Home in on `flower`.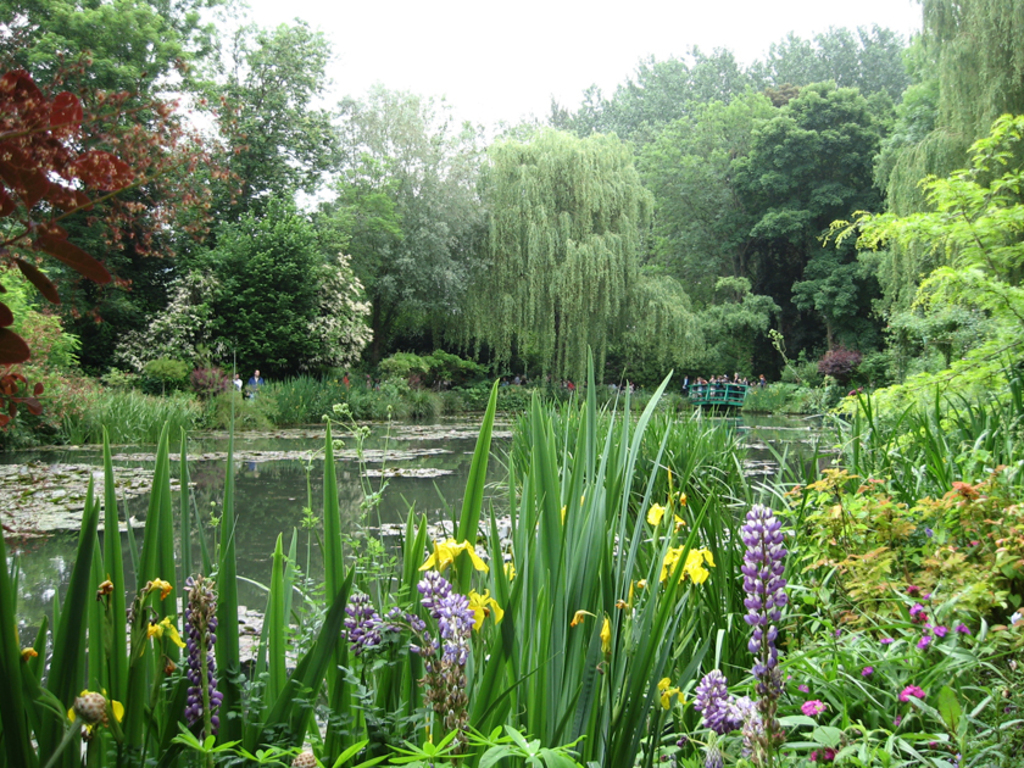
Homed in at <box>646,503,695,532</box>.
